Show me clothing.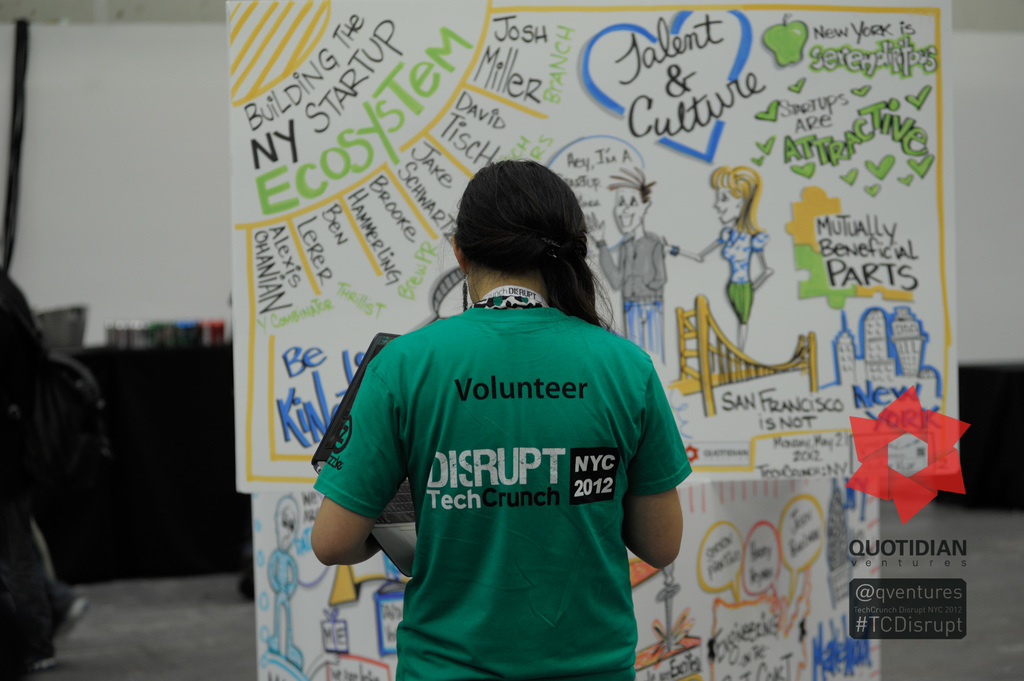
clothing is here: locate(595, 230, 664, 360).
